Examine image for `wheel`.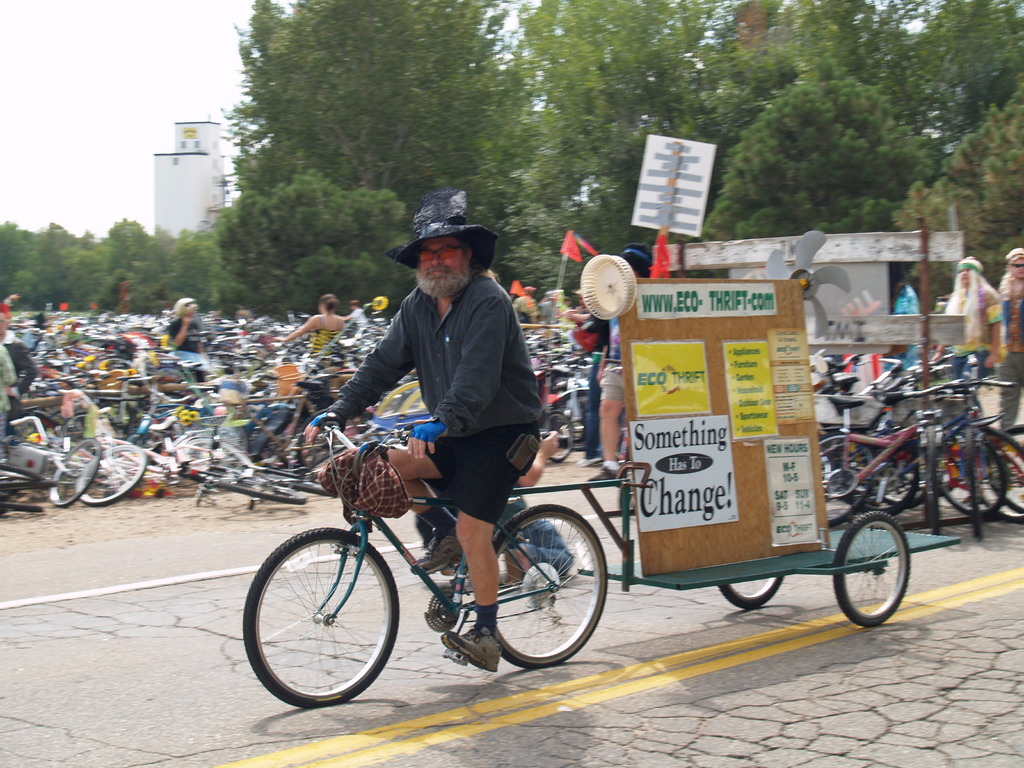
Examination result: crop(869, 455, 920, 515).
